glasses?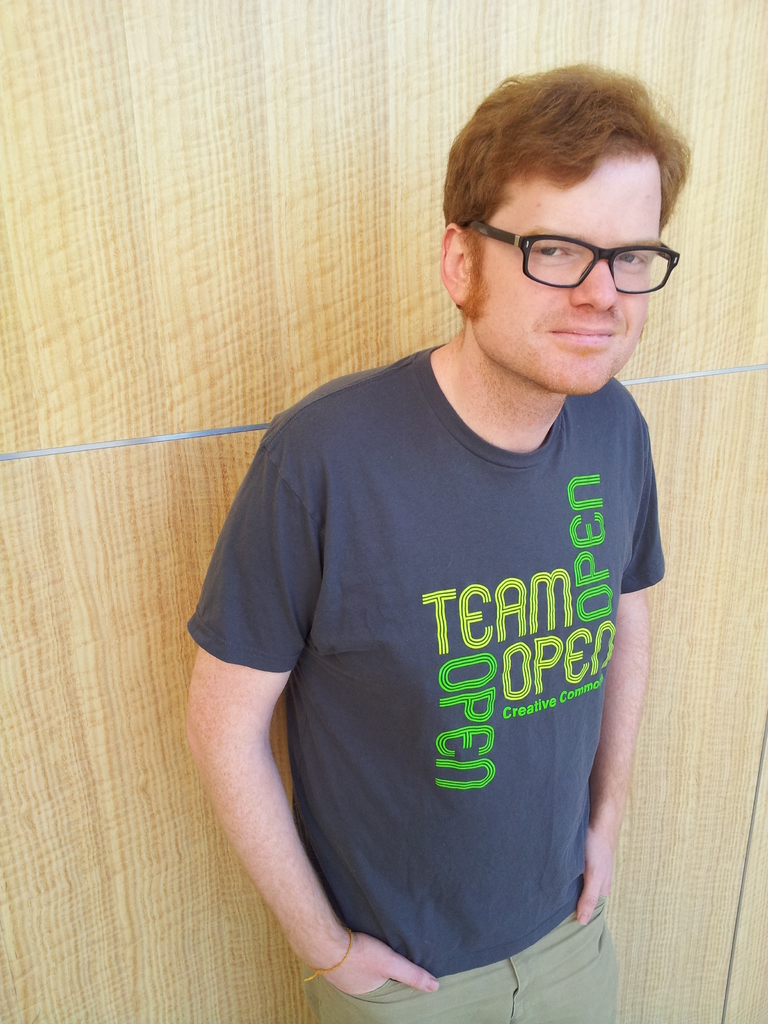
select_region(454, 204, 693, 294)
